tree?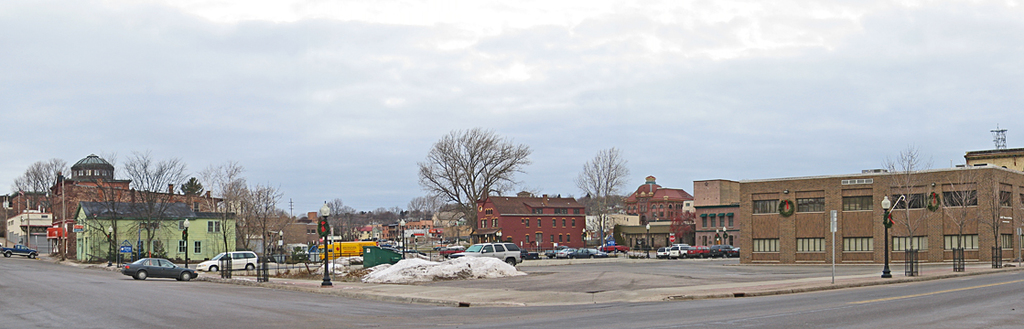
Rect(7, 154, 84, 210)
